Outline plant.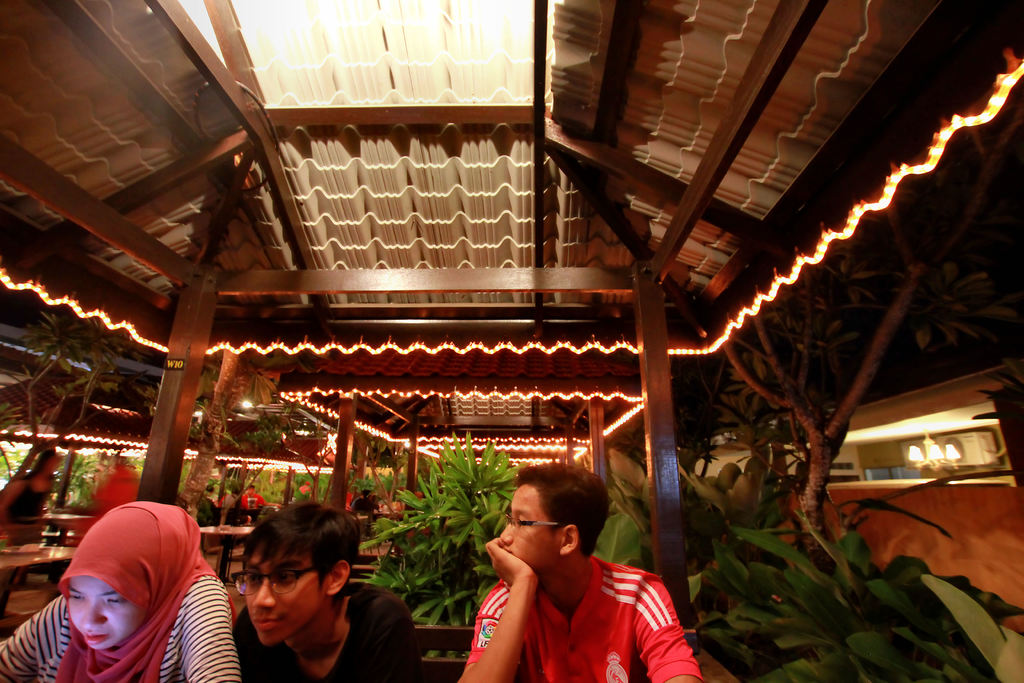
Outline: <box>601,446,811,620</box>.
